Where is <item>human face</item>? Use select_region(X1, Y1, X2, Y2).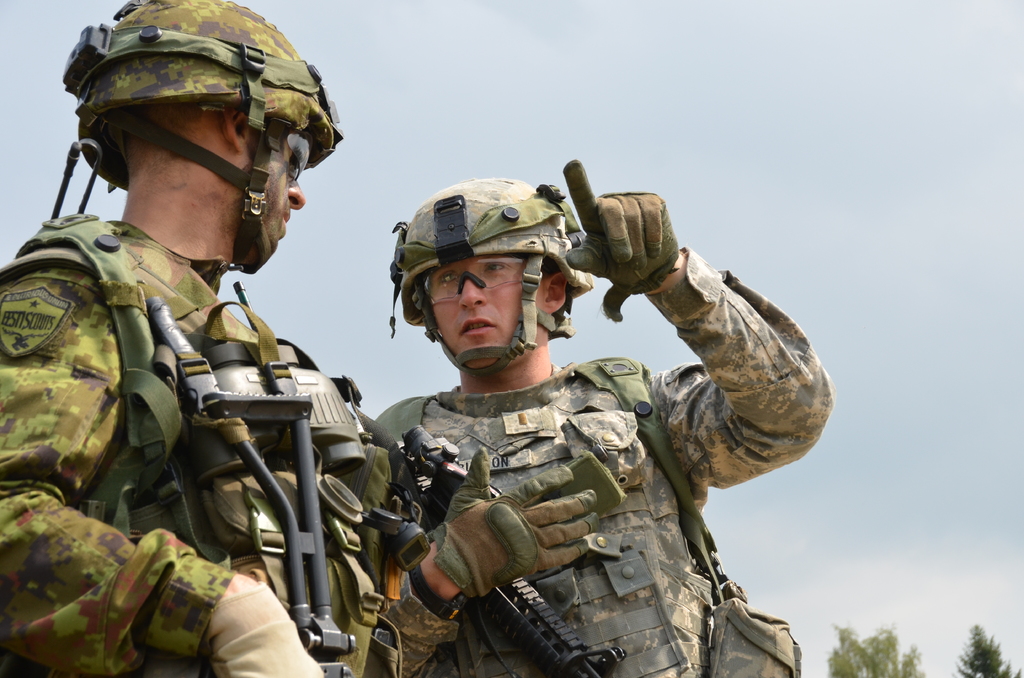
select_region(238, 111, 309, 264).
